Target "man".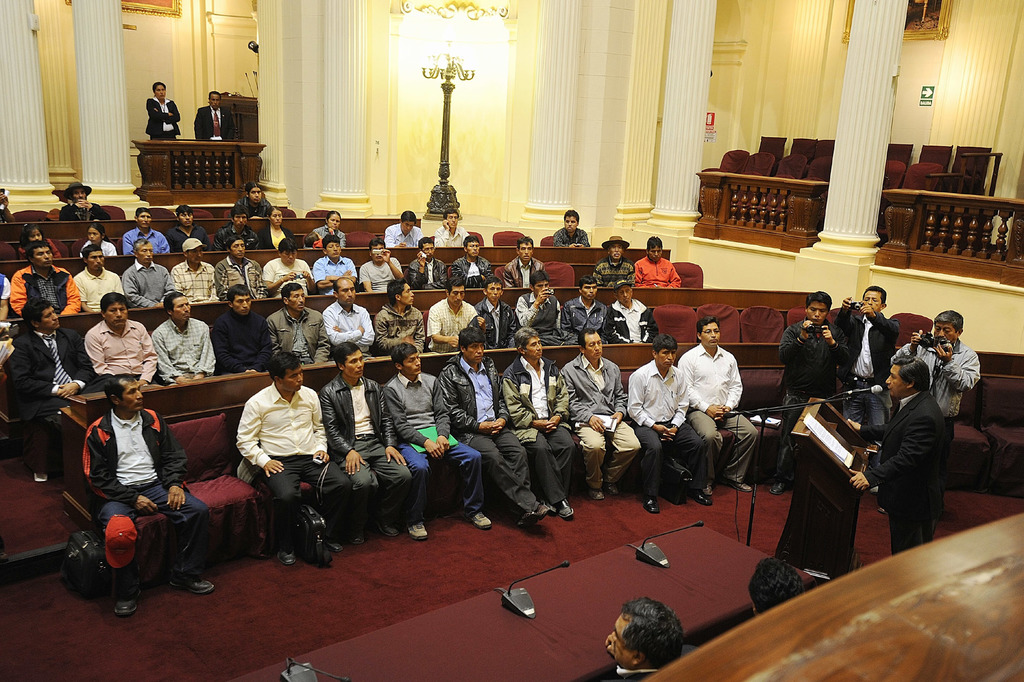
Target region: pyautogui.locateOnScreen(851, 353, 947, 556).
